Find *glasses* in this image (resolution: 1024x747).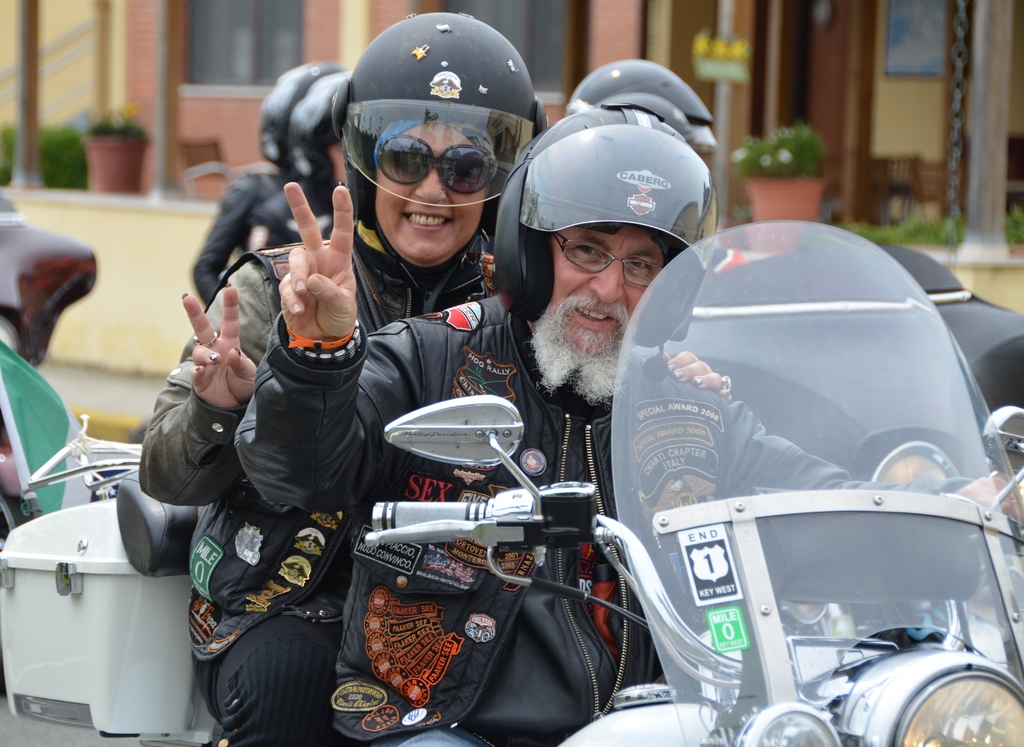
531/237/696/282.
